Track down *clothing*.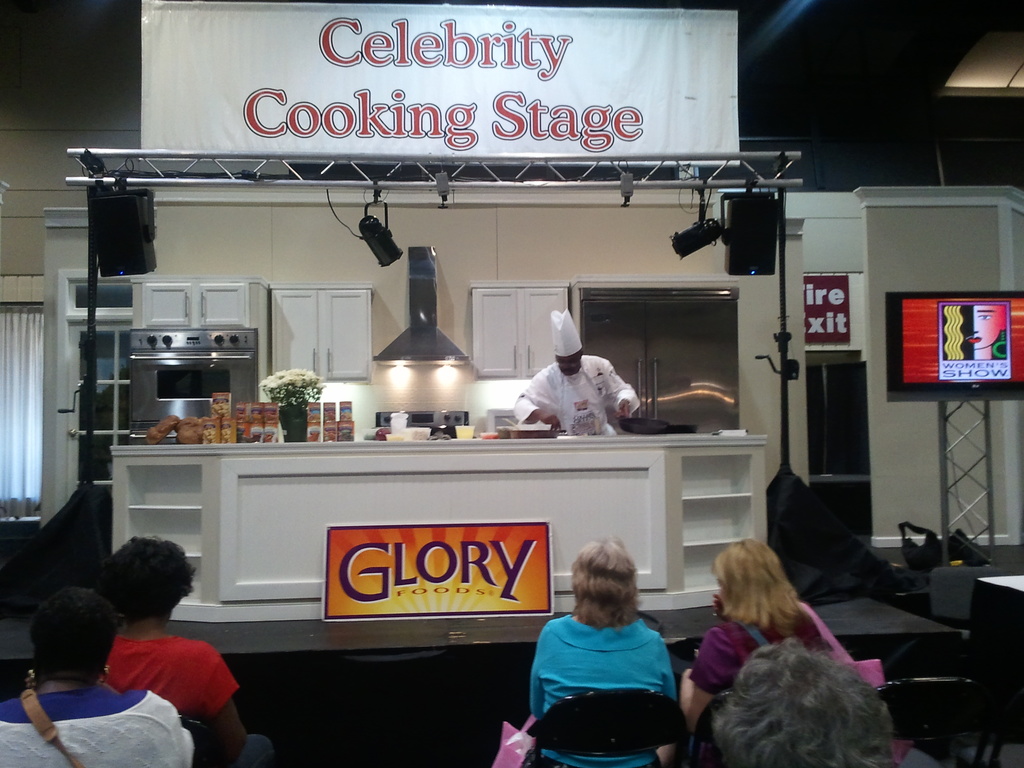
Tracked to bbox(104, 635, 253, 762).
